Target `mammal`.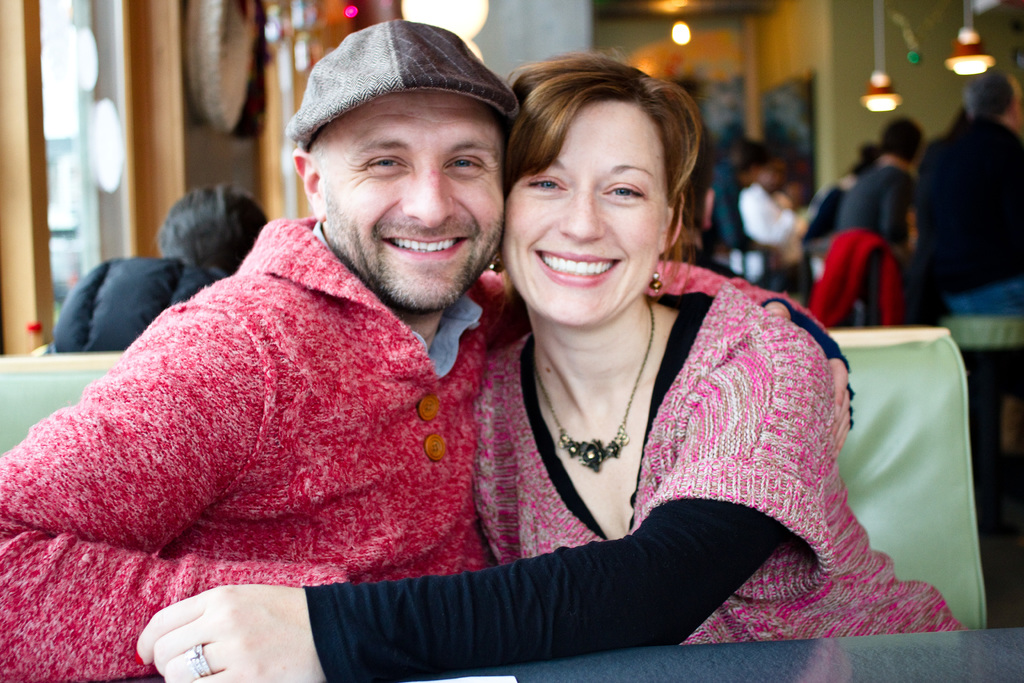
Target region: [x1=808, y1=145, x2=884, y2=253].
